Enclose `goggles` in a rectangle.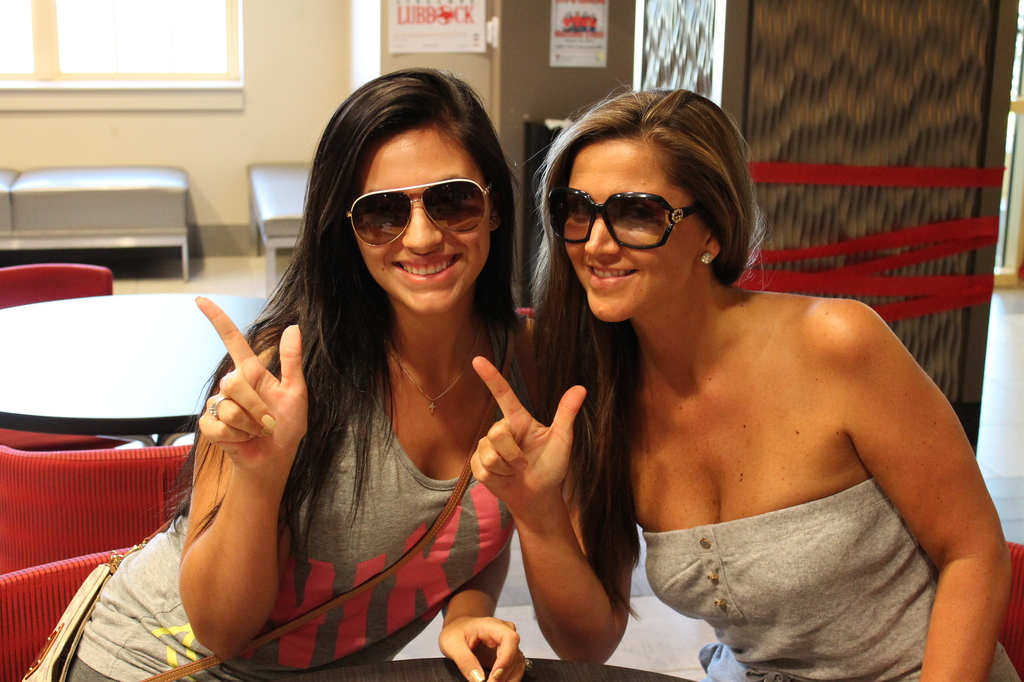
<region>544, 185, 708, 254</region>.
